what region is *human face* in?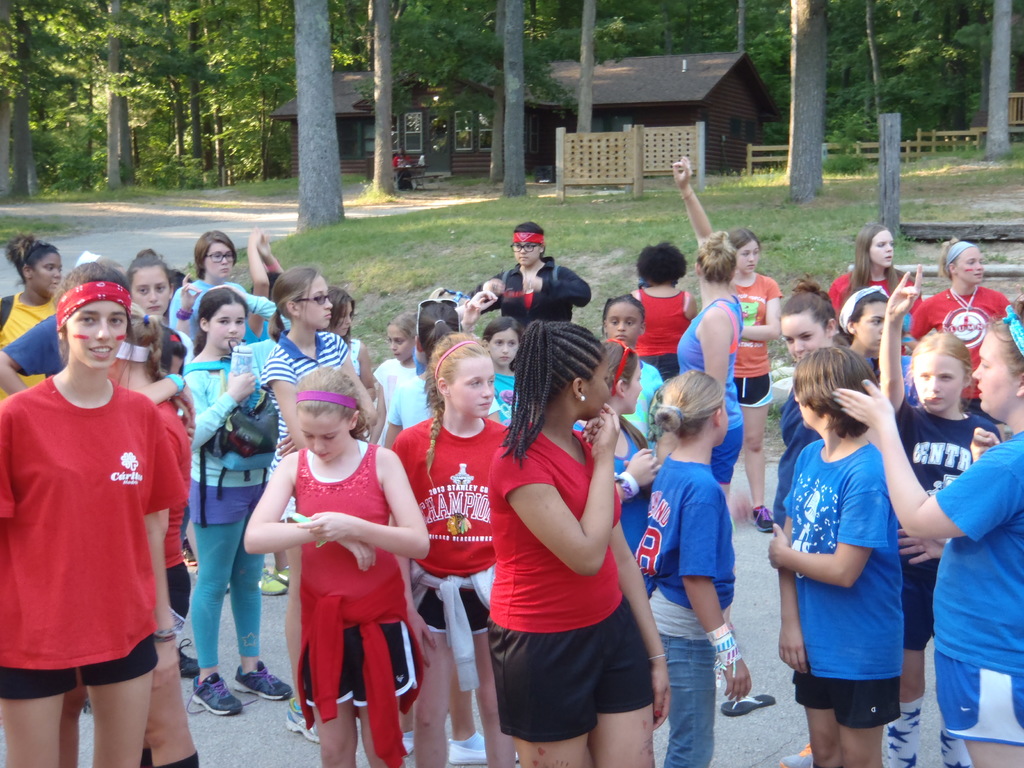
bbox=(870, 229, 894, 270).
